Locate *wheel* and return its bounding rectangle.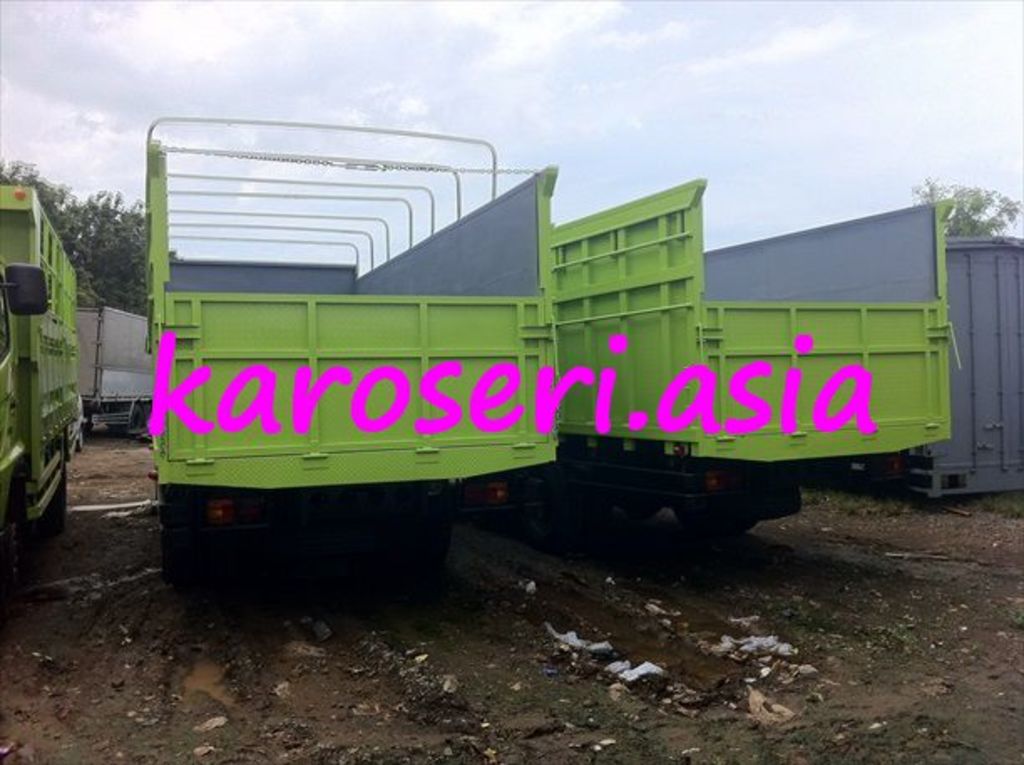
(x1=614, y1=482, x2=694, y2=574).
